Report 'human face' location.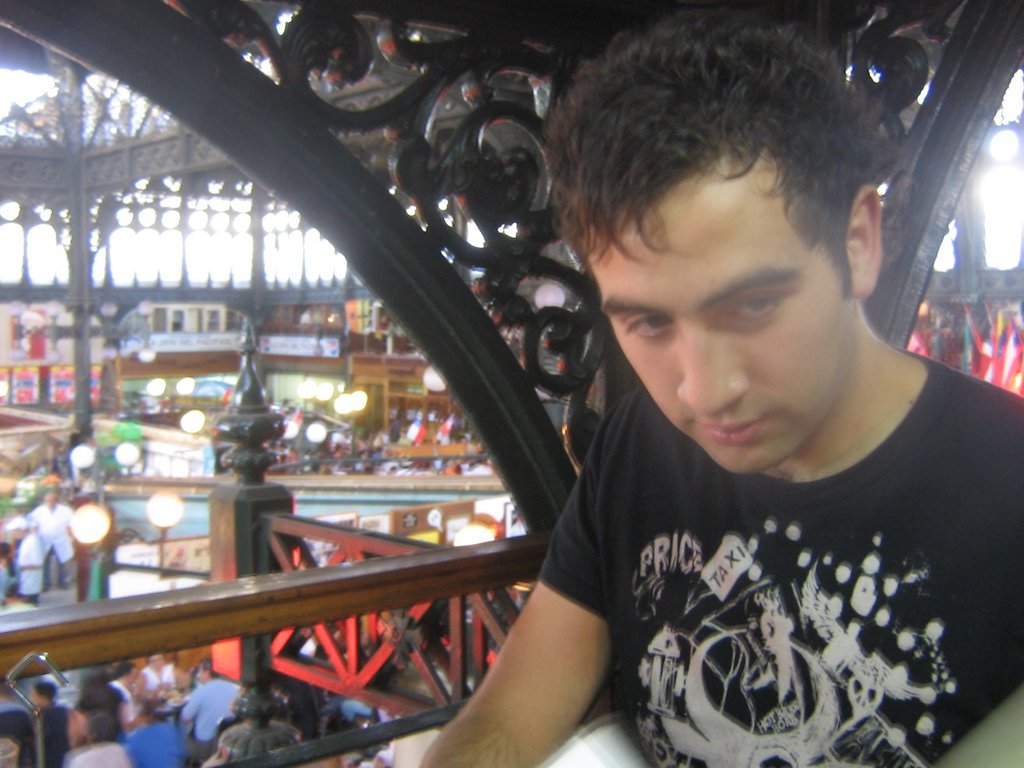
Report: bbox=[588, 170, 852, 475].
